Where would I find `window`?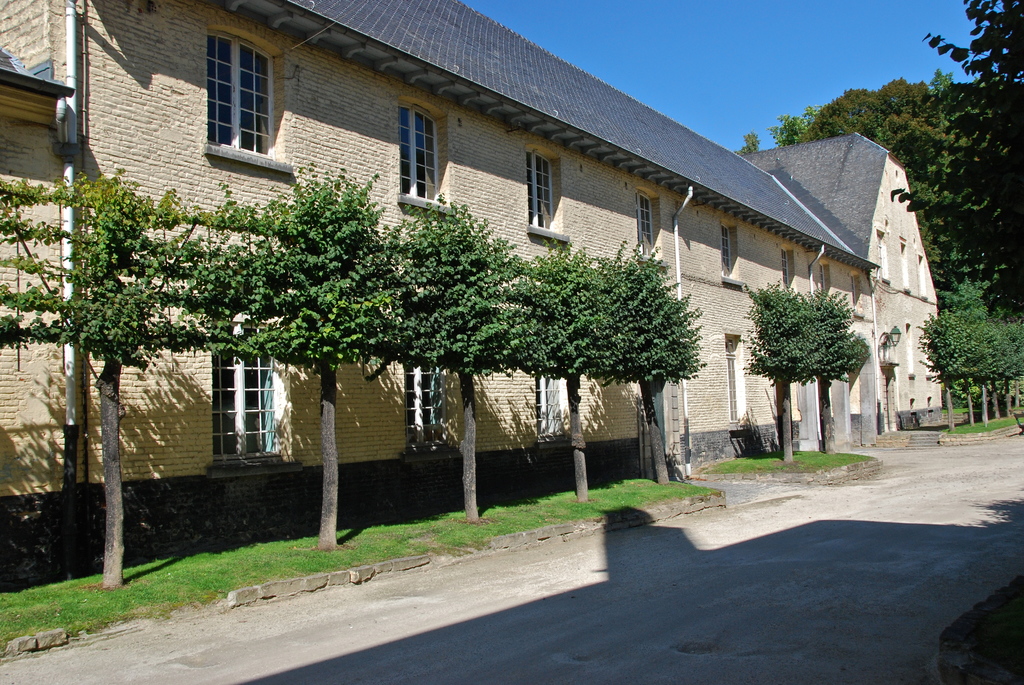
At (x1=819, y1=257, x2=832, y2=307).
